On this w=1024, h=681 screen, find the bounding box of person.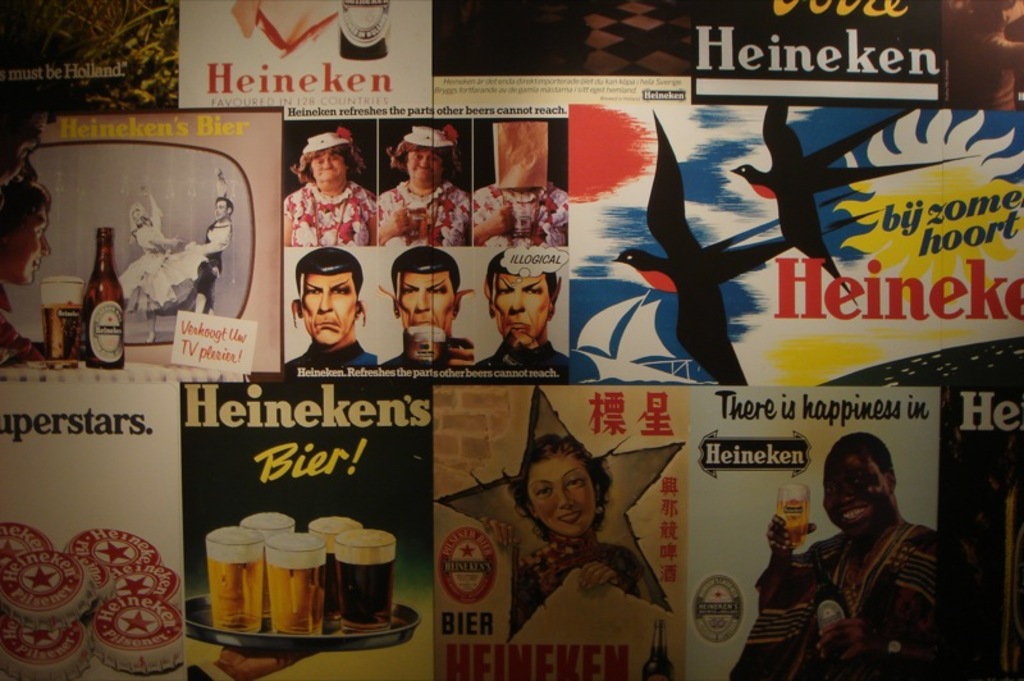
Bounding box: left=480, top=430, right=658, bottom=643.
